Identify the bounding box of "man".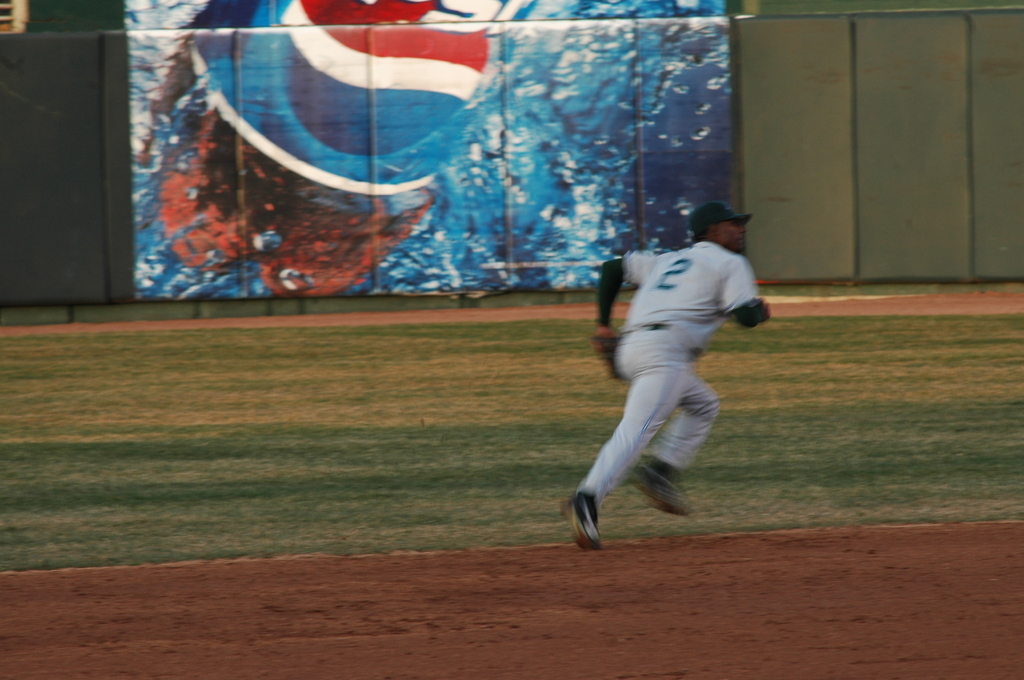
(563,198,771,539).
